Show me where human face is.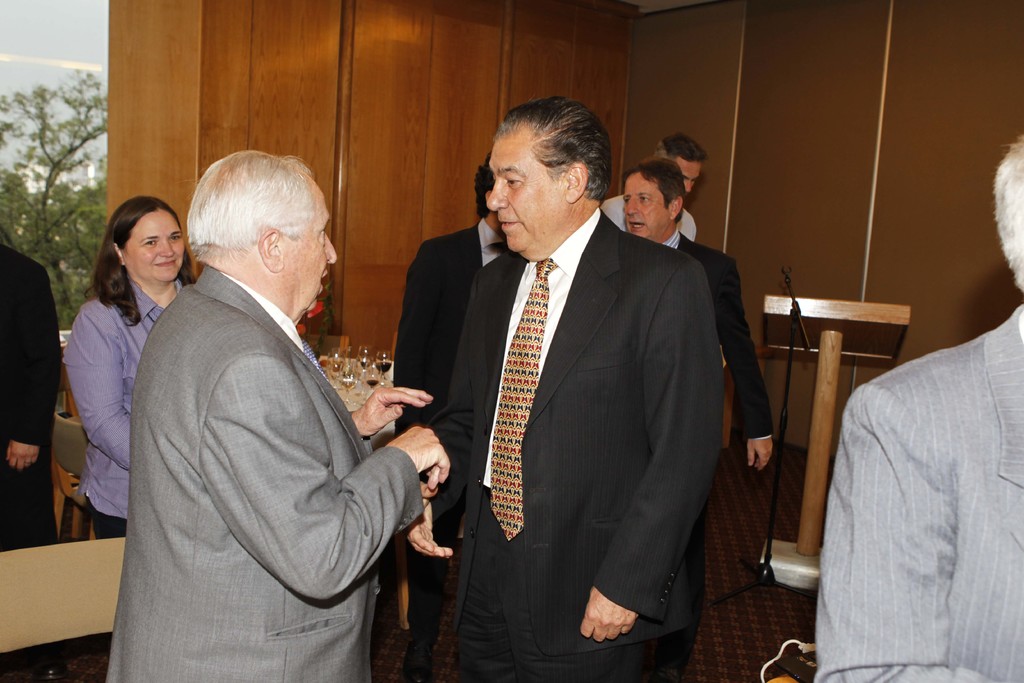
human face is at bbox(675, 154, 702, 199).
